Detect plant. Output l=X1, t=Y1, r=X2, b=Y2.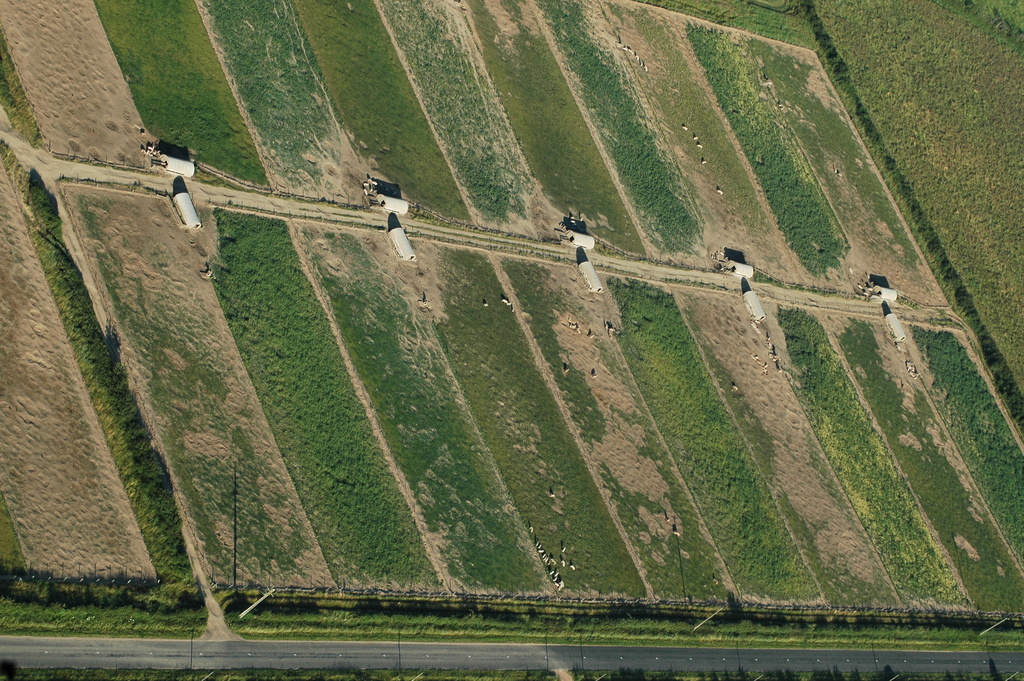
l=0, t=654, r=20, b=680.
